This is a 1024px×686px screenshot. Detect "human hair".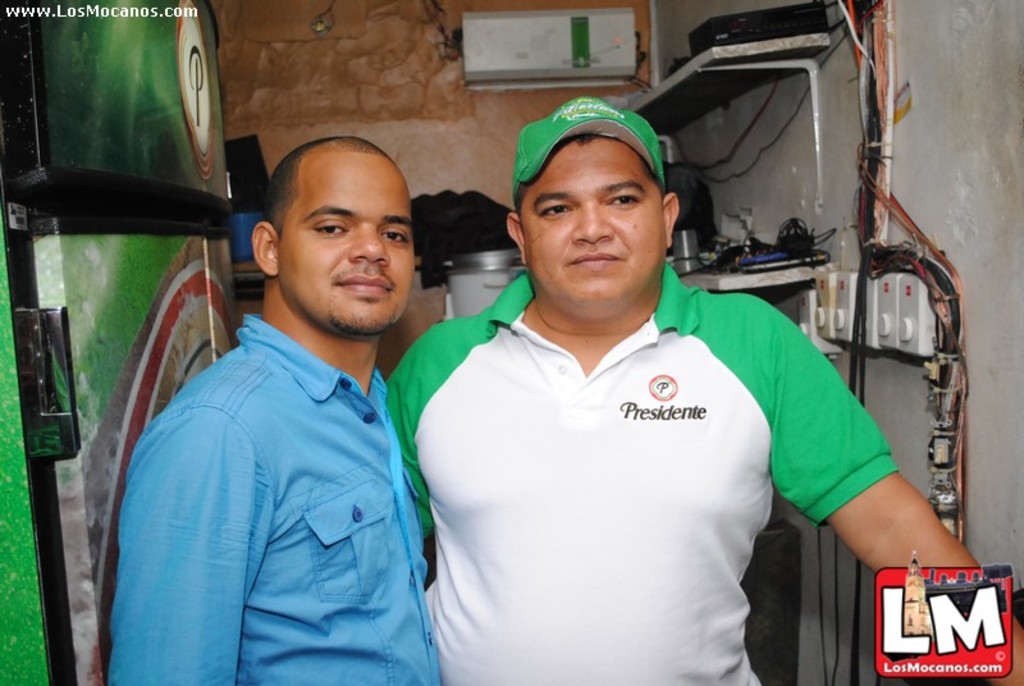
(513,132,666,233).
